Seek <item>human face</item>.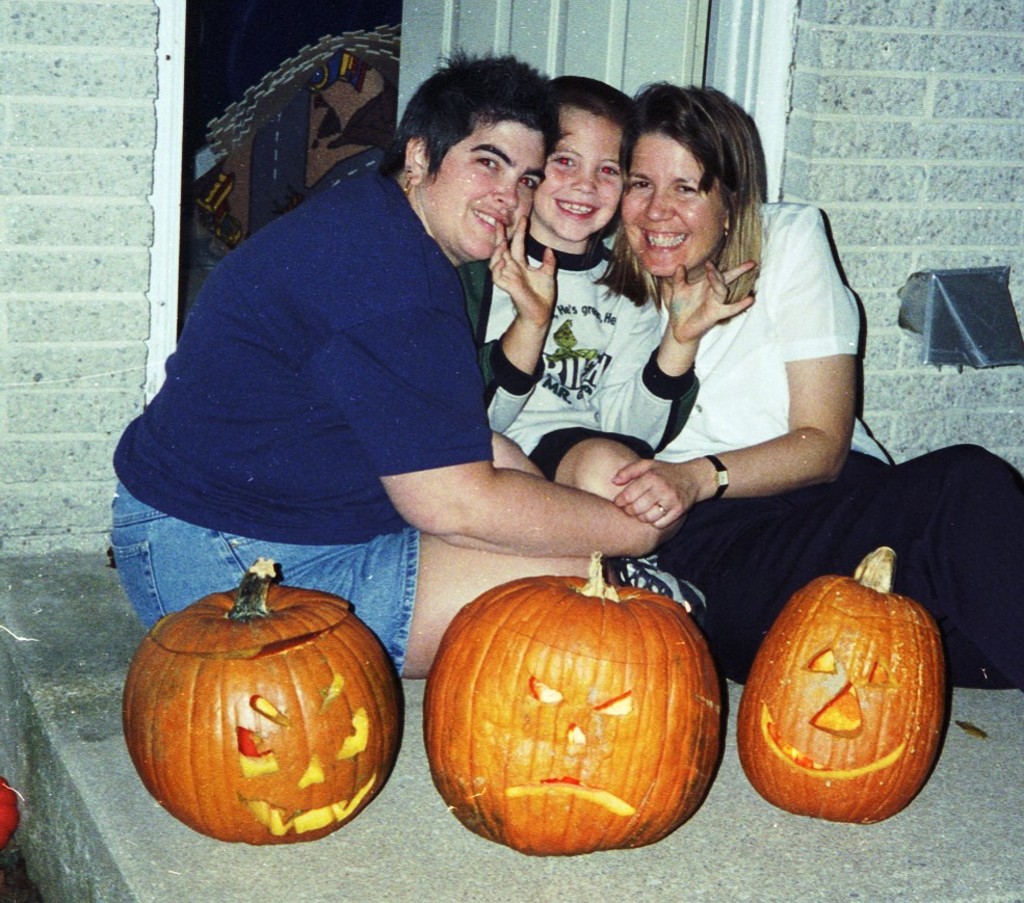
locate(542, 104, 626, 250).
